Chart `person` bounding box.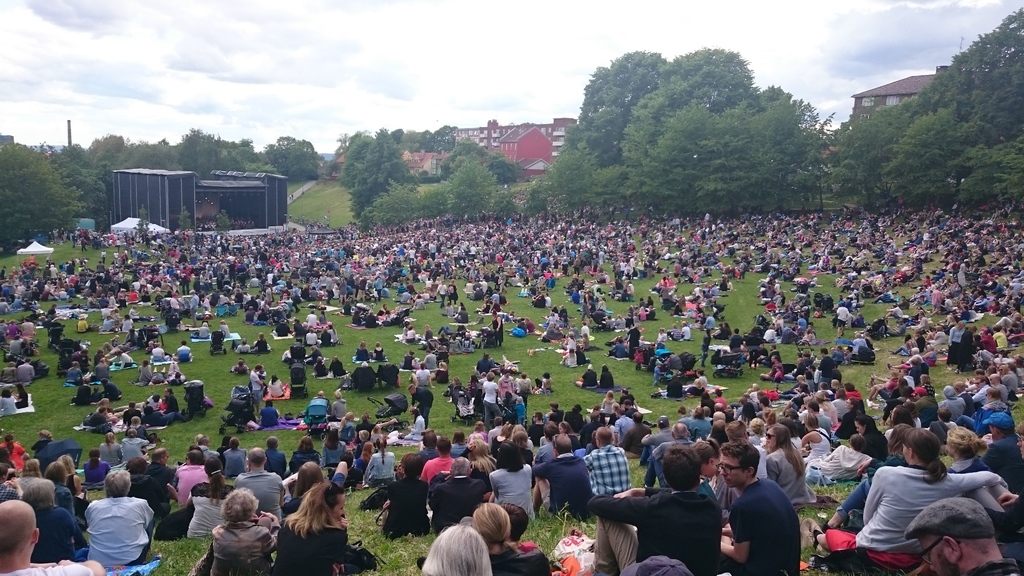
Charted: box(40, 460, 75, 521).
